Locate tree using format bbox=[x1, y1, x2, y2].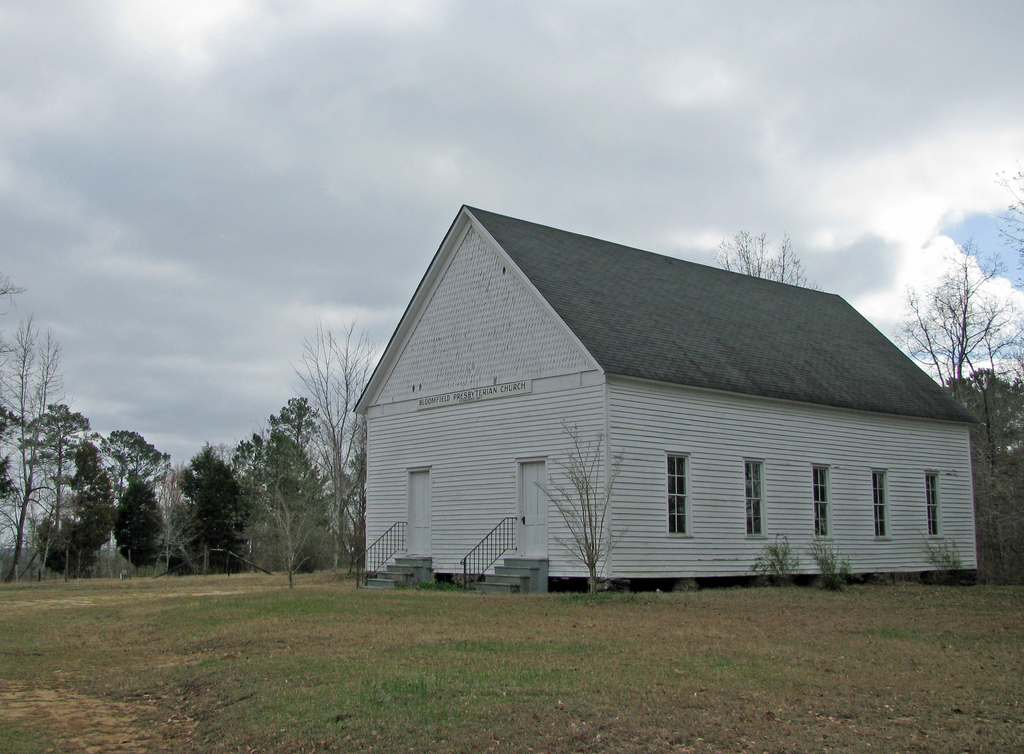
bbox=[915, 221, 1011, 412].
